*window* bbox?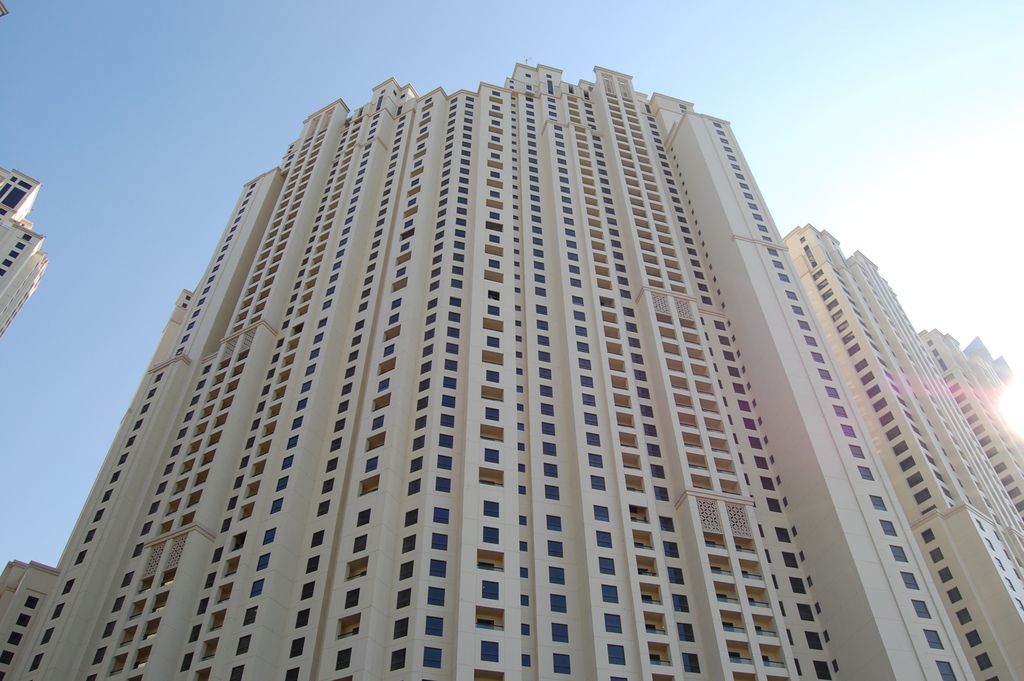
left=607, top=612, right=620, bottom=634
